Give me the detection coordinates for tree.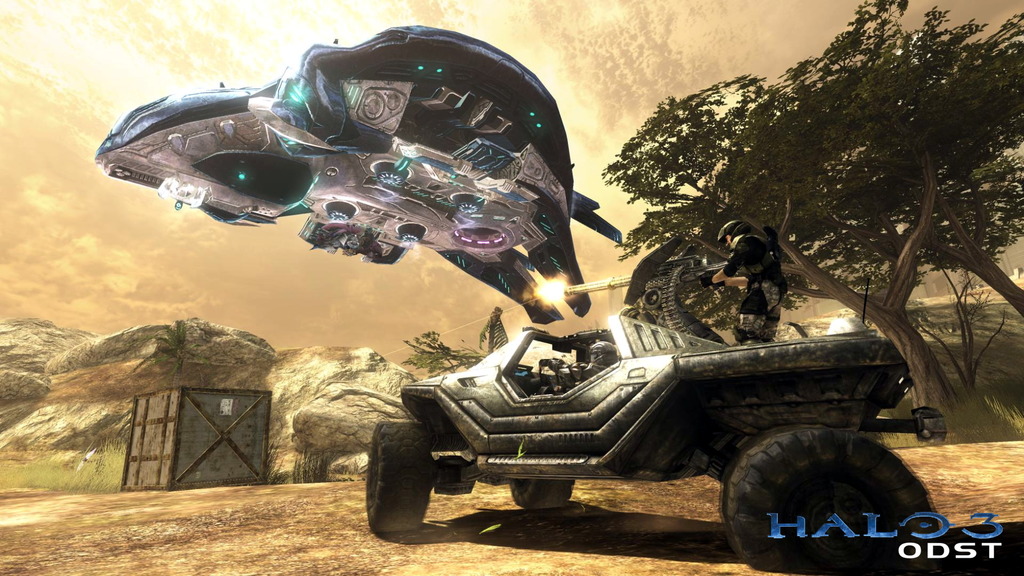
Rect(402, 305, 508, 376).
